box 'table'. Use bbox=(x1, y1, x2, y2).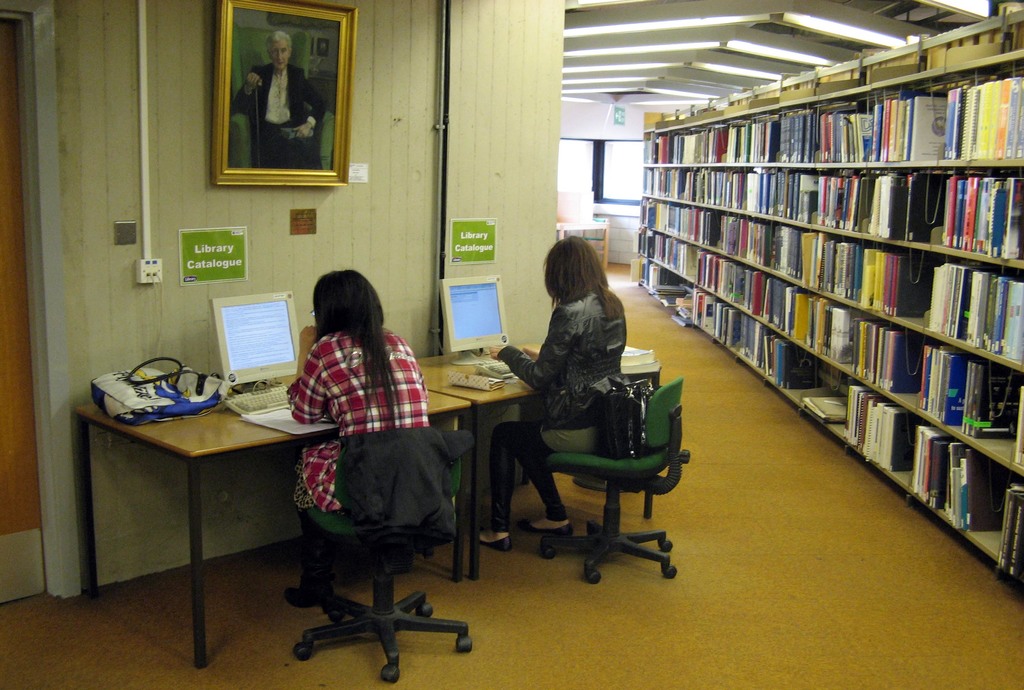
bbox=(66, 272, 707, 689).
